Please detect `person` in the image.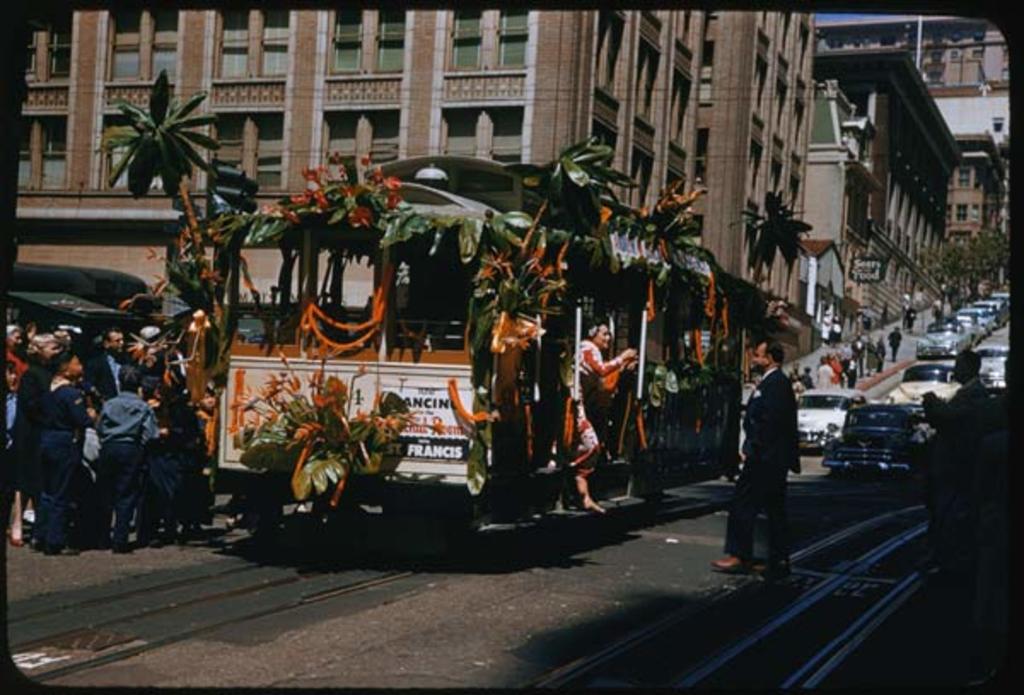
l=0, t=319, r=31, b=381.
